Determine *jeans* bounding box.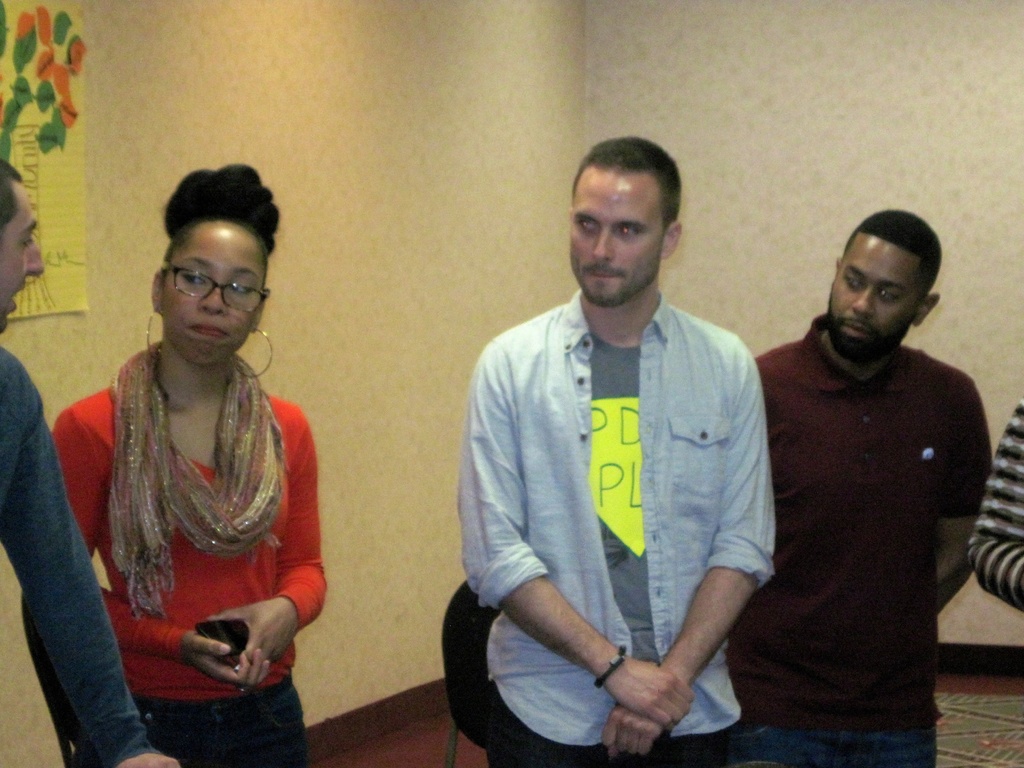
Determined: <box>731,722,938,767</box>.
